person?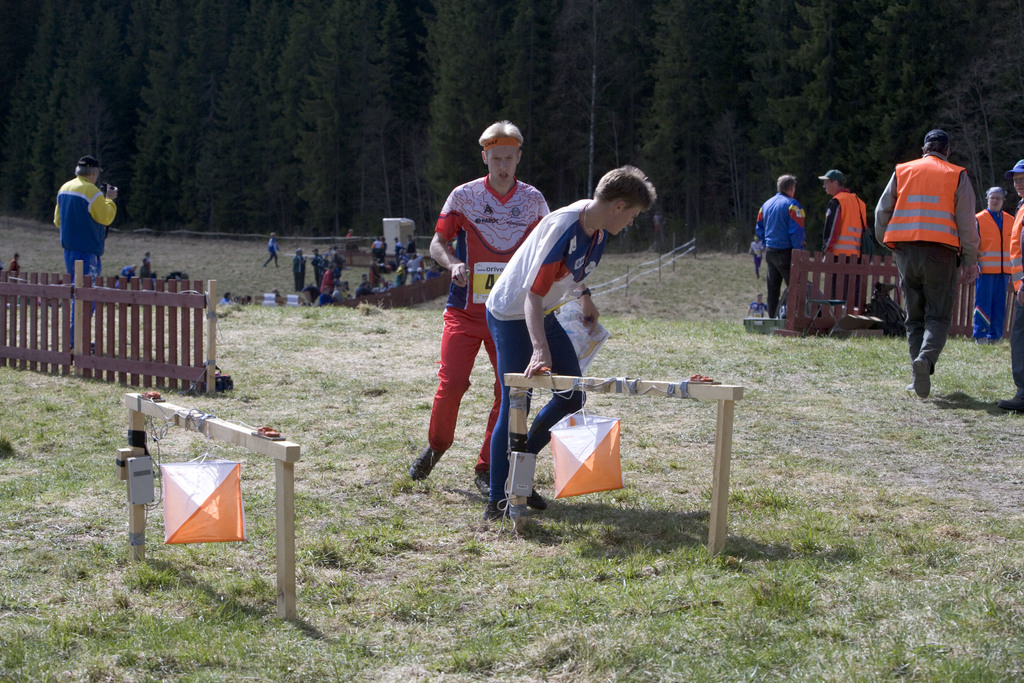
(407, 237, 419, 262)
